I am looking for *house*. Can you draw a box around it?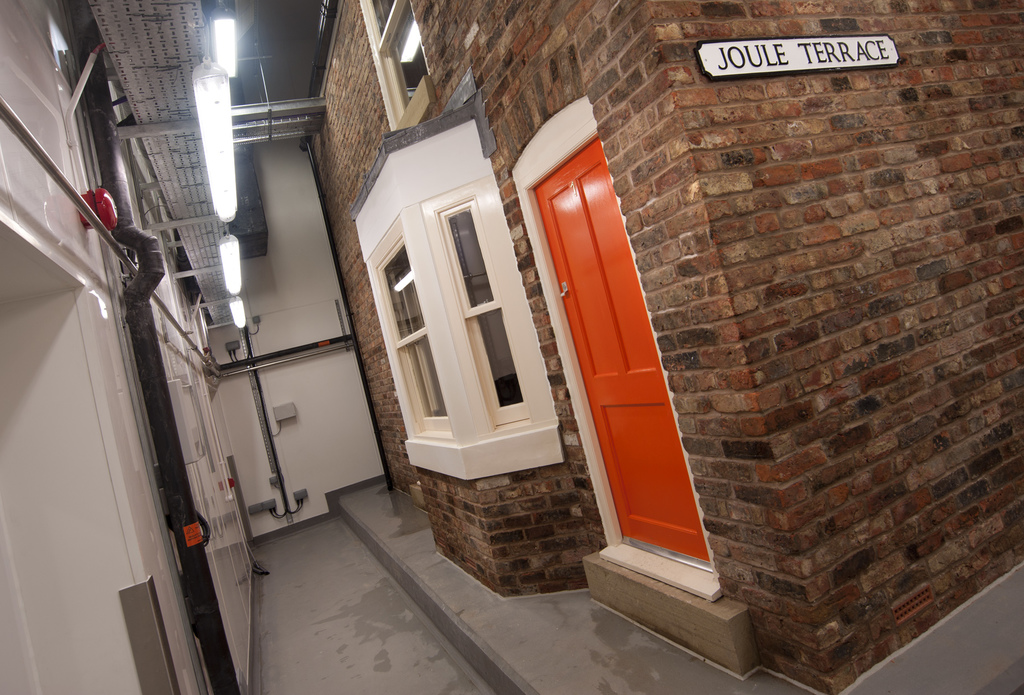
Sure, the bounding box is select_region(0, 0, 250, 694).
